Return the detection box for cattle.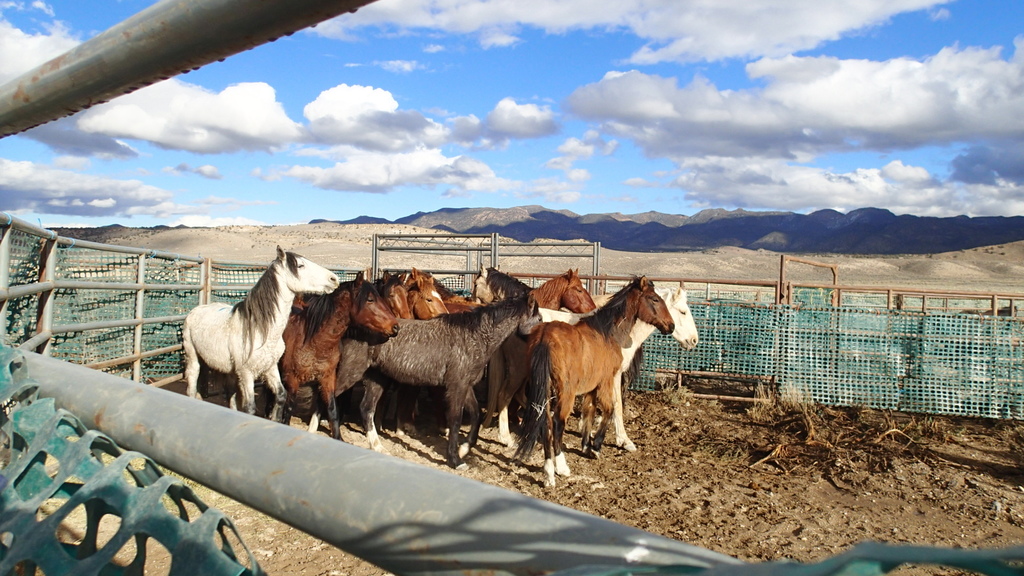
(181, 243, 339, 423).
